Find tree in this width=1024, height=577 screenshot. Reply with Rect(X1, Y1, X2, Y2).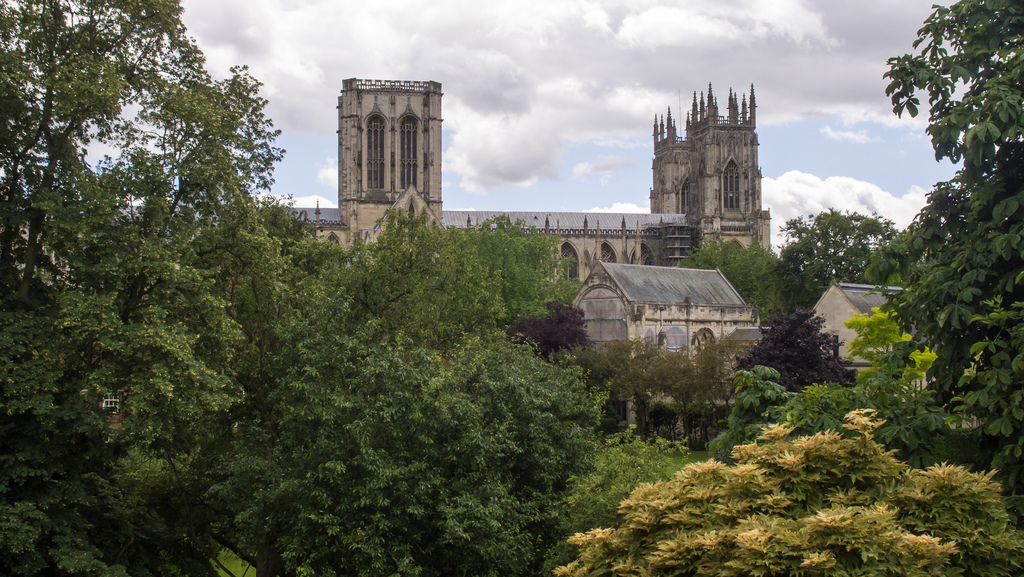
Rect(536, 420, 706, 576).
